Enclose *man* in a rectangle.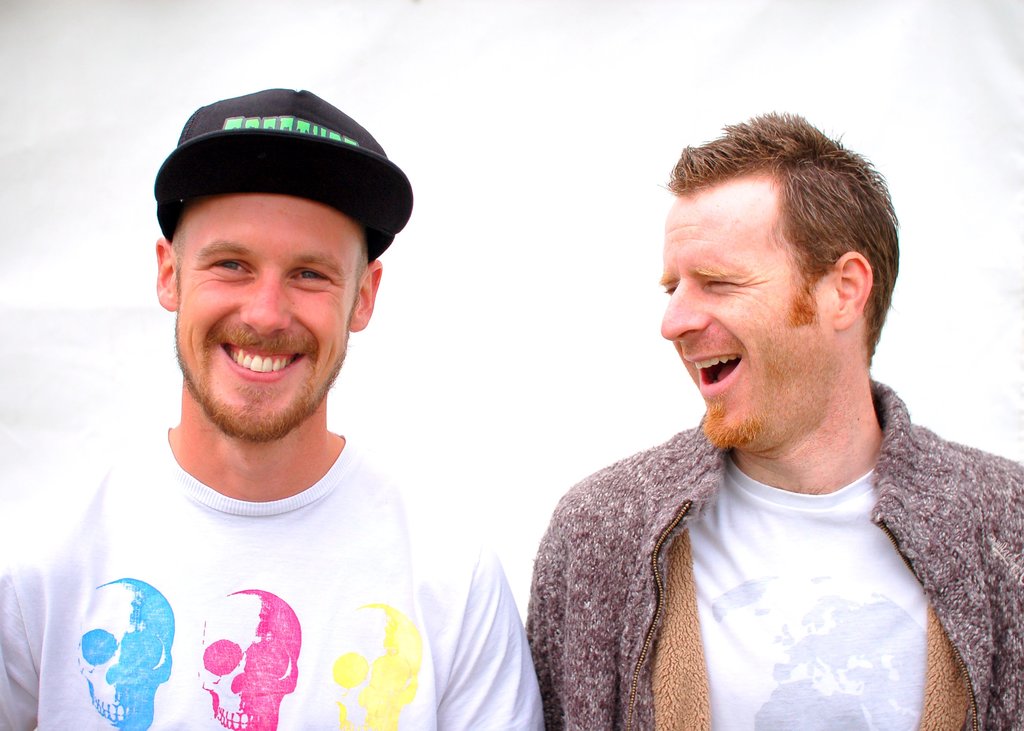
0, 86, 545, 730.
